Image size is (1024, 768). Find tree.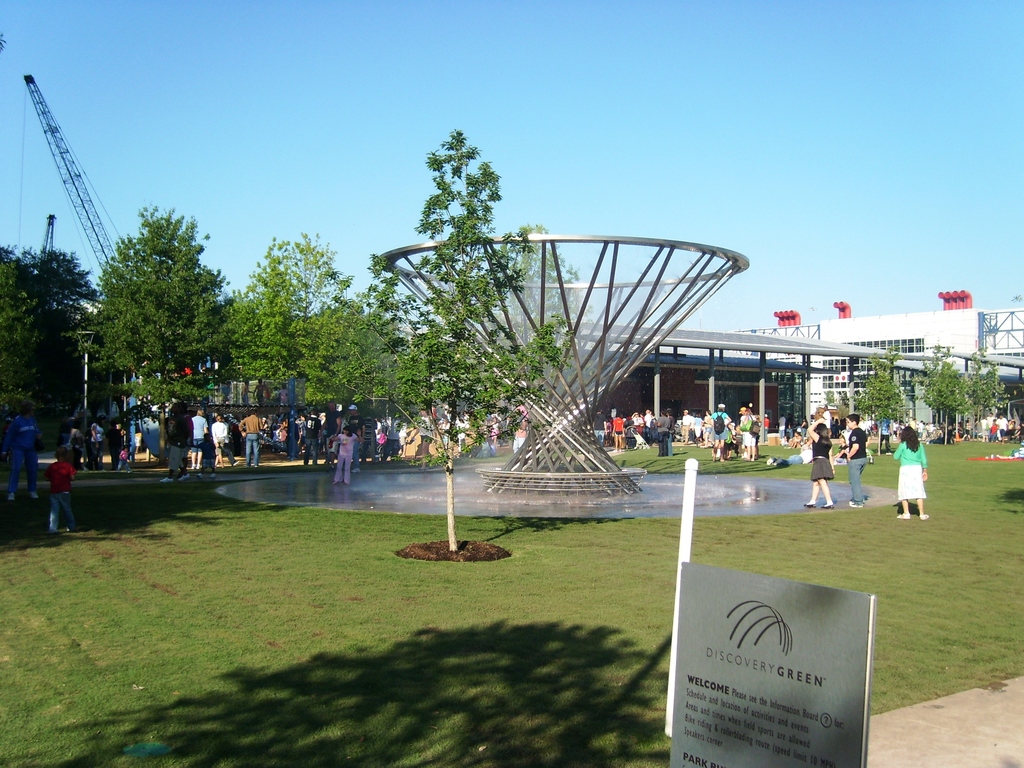
rect(79, 196, 228, 454).
